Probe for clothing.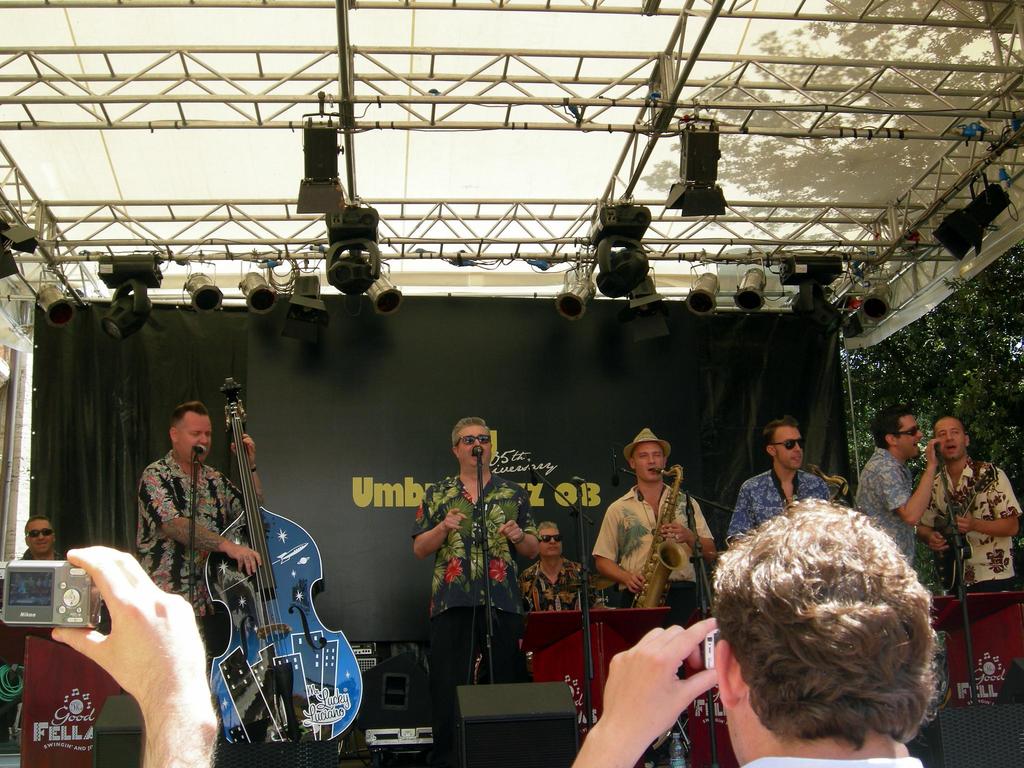
Probe result: 593 488 716 610.
